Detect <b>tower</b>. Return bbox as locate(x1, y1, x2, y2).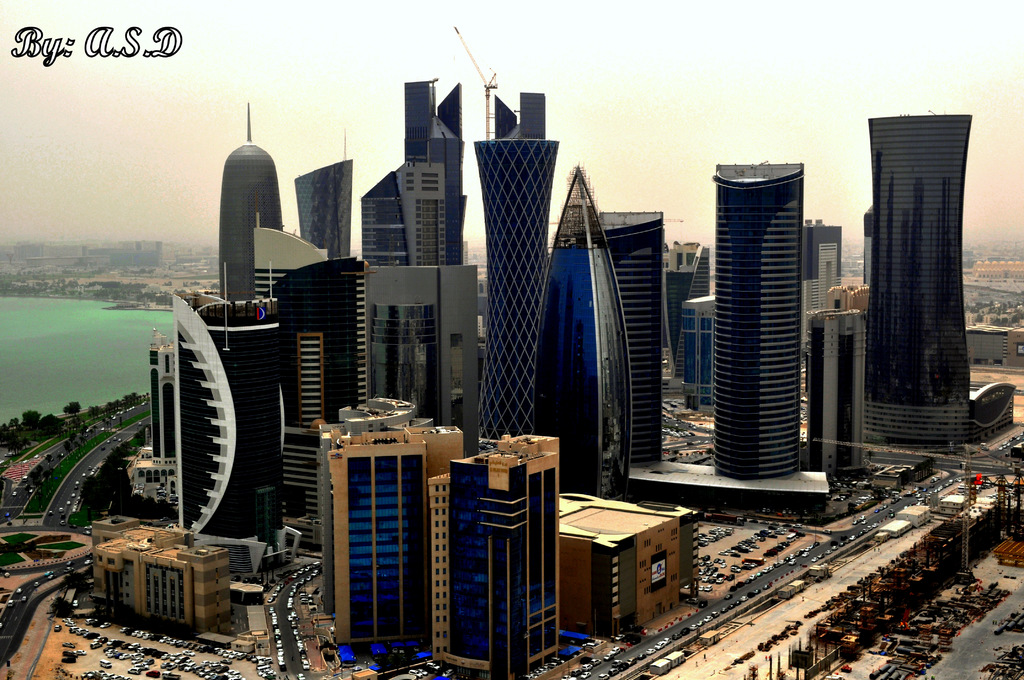
locate(803, 306, 861, 485).
